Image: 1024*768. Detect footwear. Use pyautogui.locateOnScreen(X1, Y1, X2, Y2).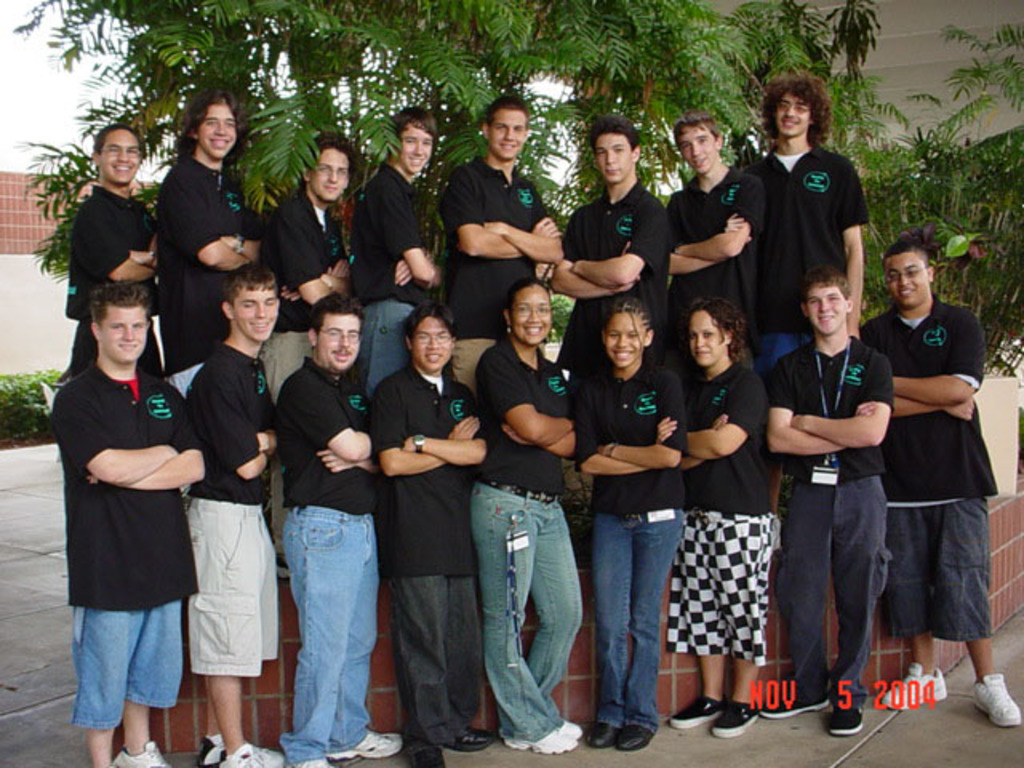
pyautogui.locateOnScreen(330, 731, 410, 760).
